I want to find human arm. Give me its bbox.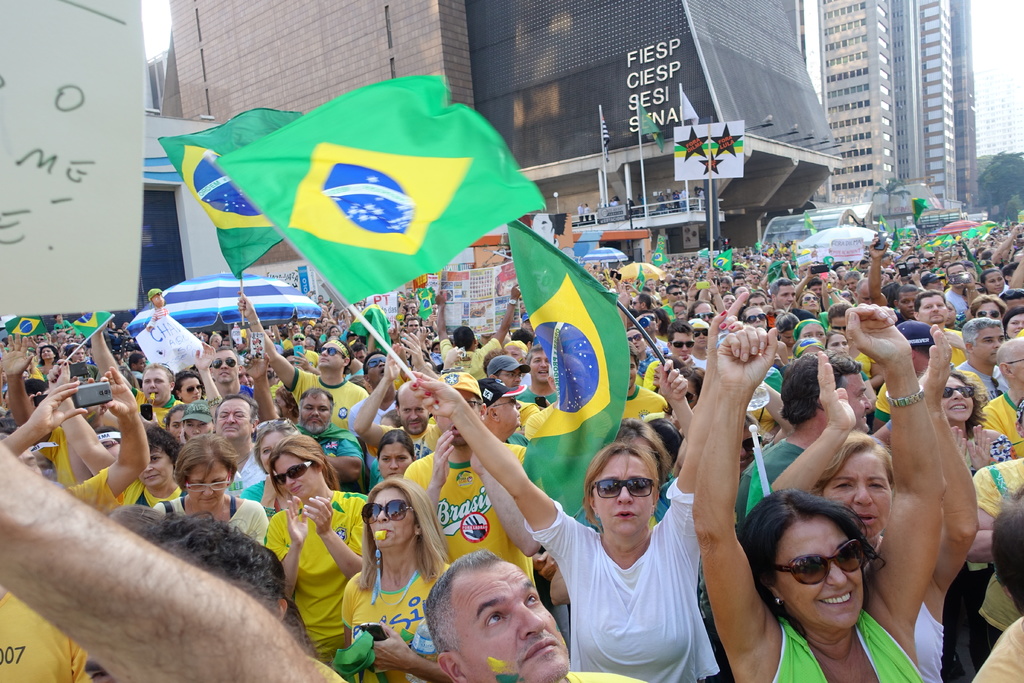
region(241, 343, 281, 426).
